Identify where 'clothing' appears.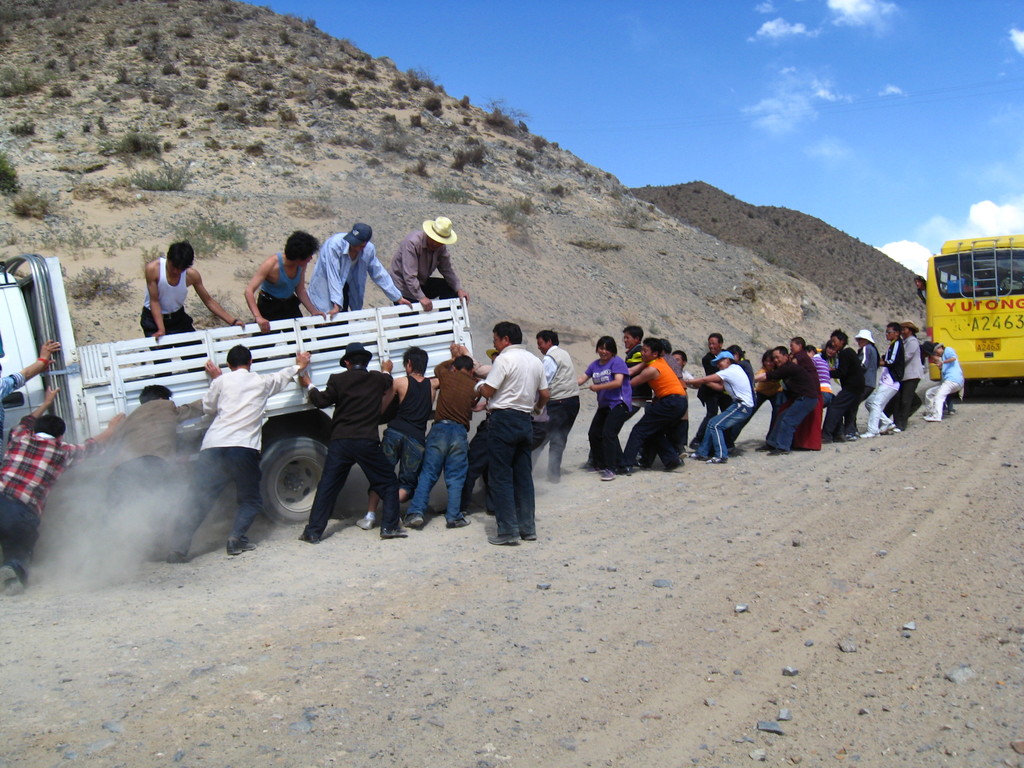
Appears at region(388, 233, 463, 333).
